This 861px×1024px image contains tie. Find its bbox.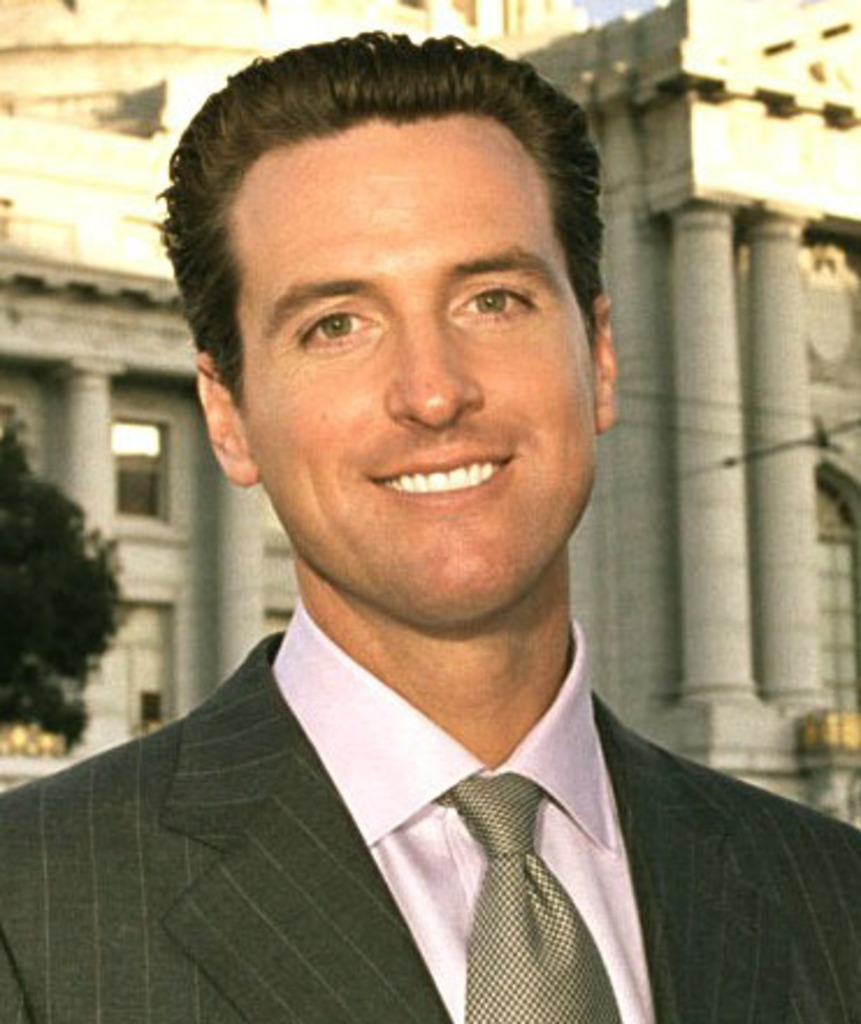
441:766:622:1022.
